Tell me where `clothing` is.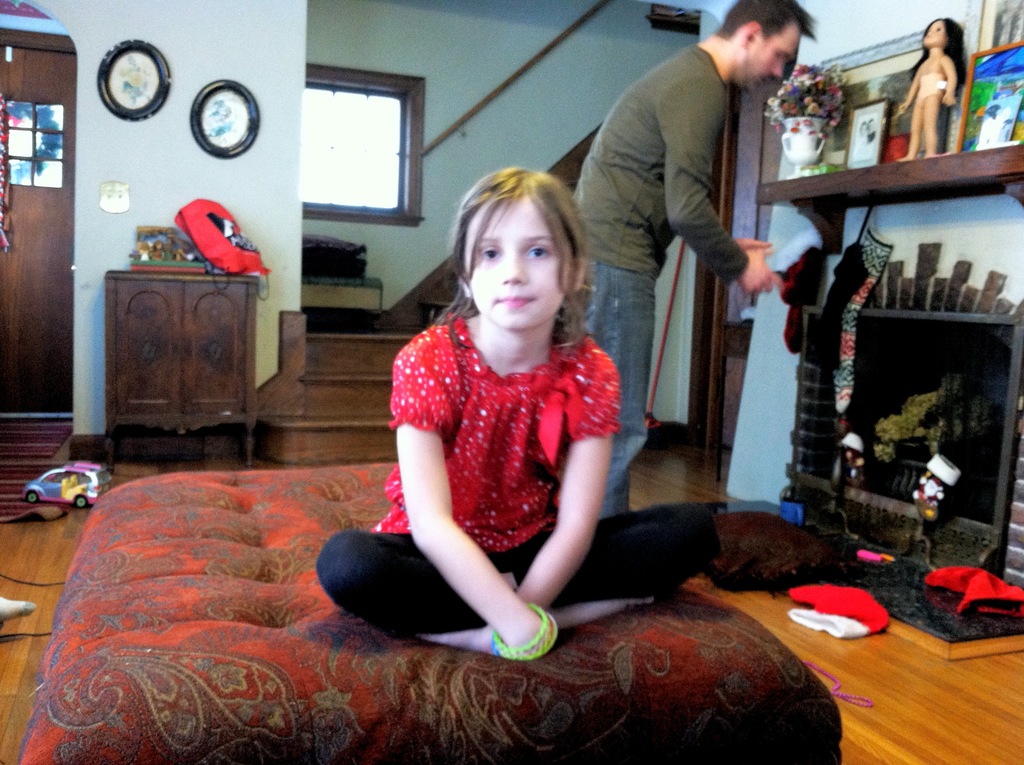
`clothing` is at BBox(868, 129, 875, 142).
